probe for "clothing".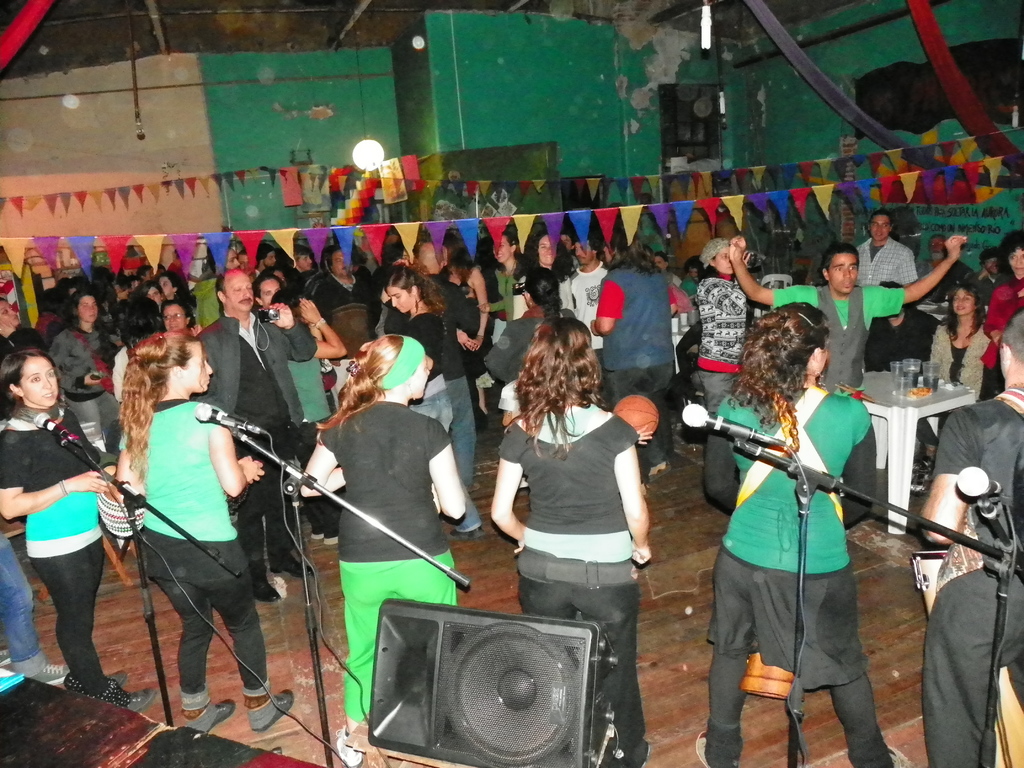
Probe result: crop(106, 404, 286, 701).
